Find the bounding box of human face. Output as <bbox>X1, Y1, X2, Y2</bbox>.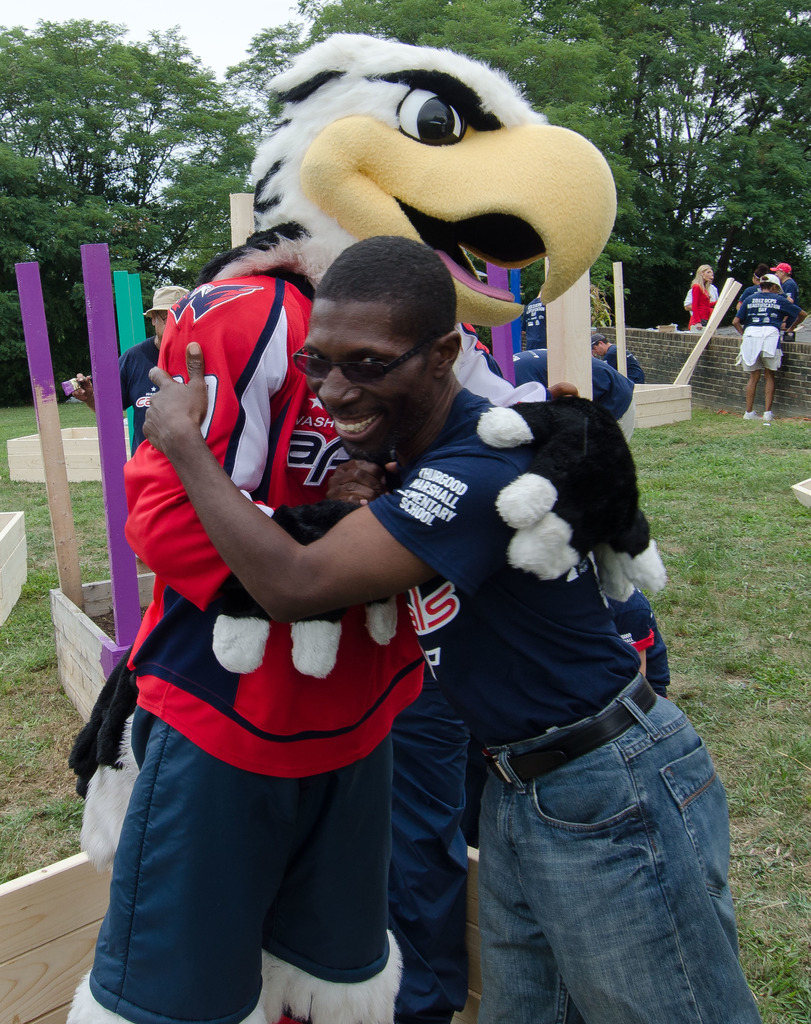
<bbox>309, 302, 435, 467</bbox>.
